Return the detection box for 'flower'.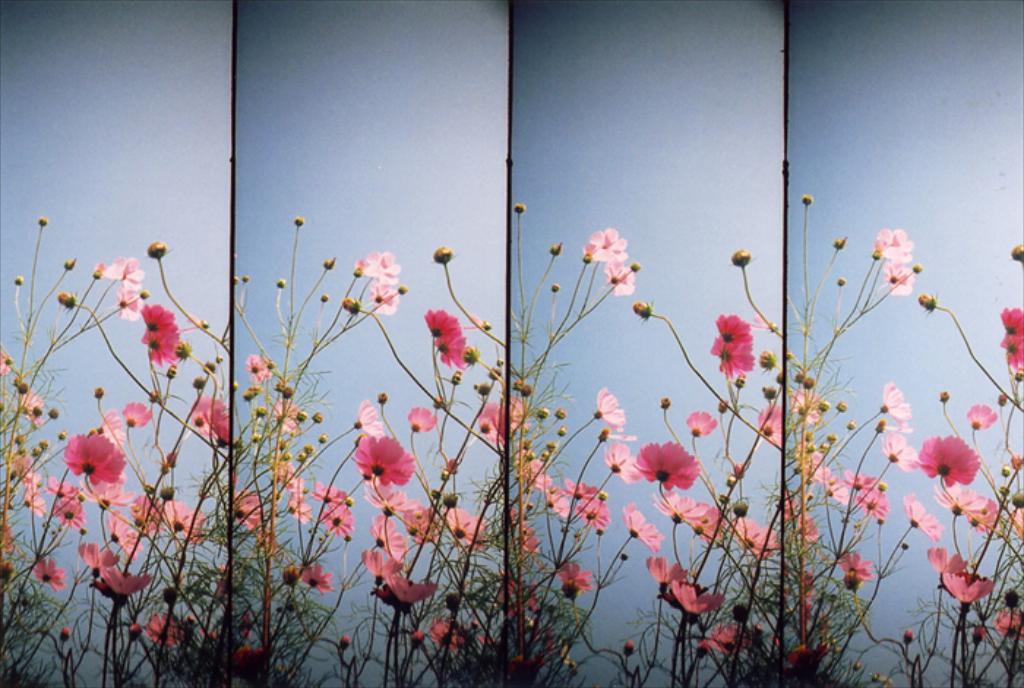
<bbox>389, 569, 430, 609</bbox>.
